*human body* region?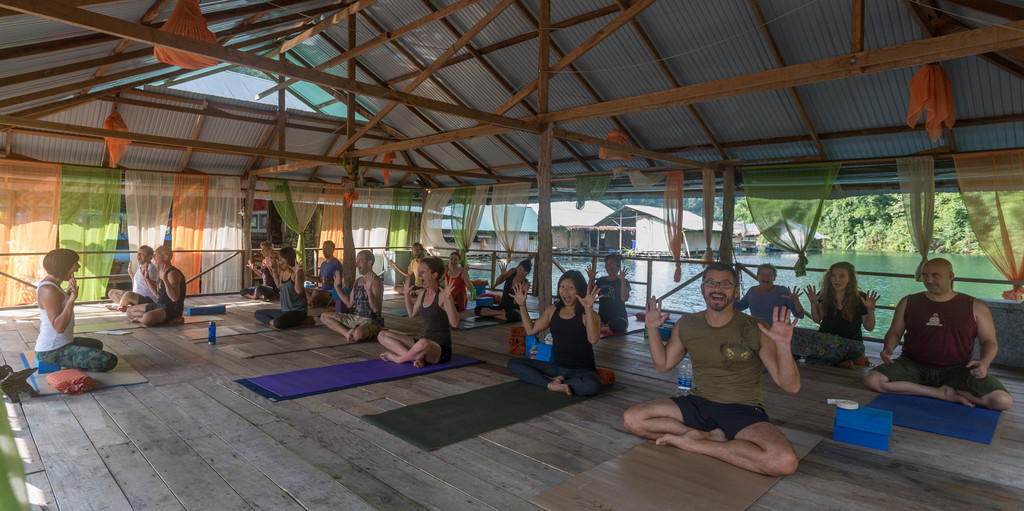
(23,242,120,381)
